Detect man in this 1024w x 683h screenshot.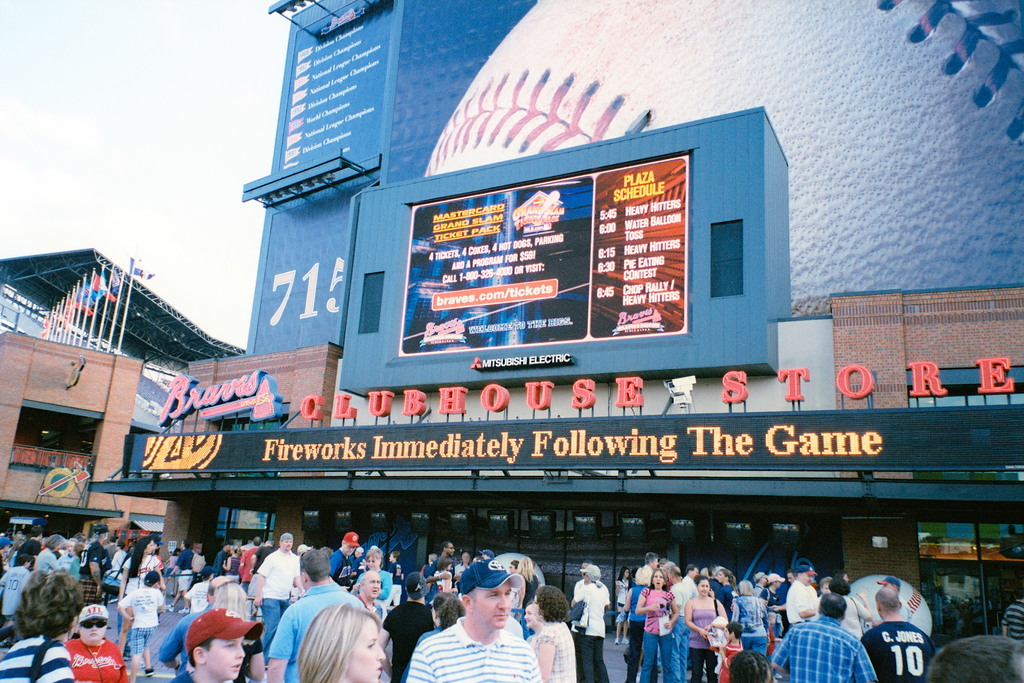
Detection: left=268, top=543, right=370, bottom=682.
